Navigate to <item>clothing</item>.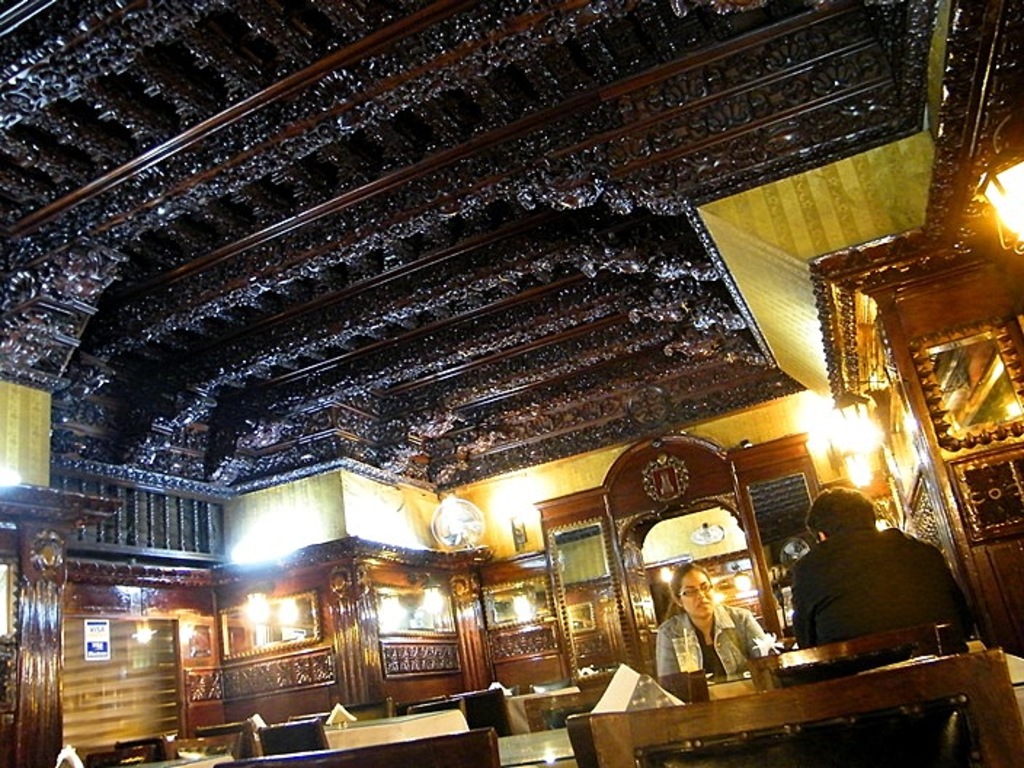
Navigation target: detection(655, 602, 769, 687).
